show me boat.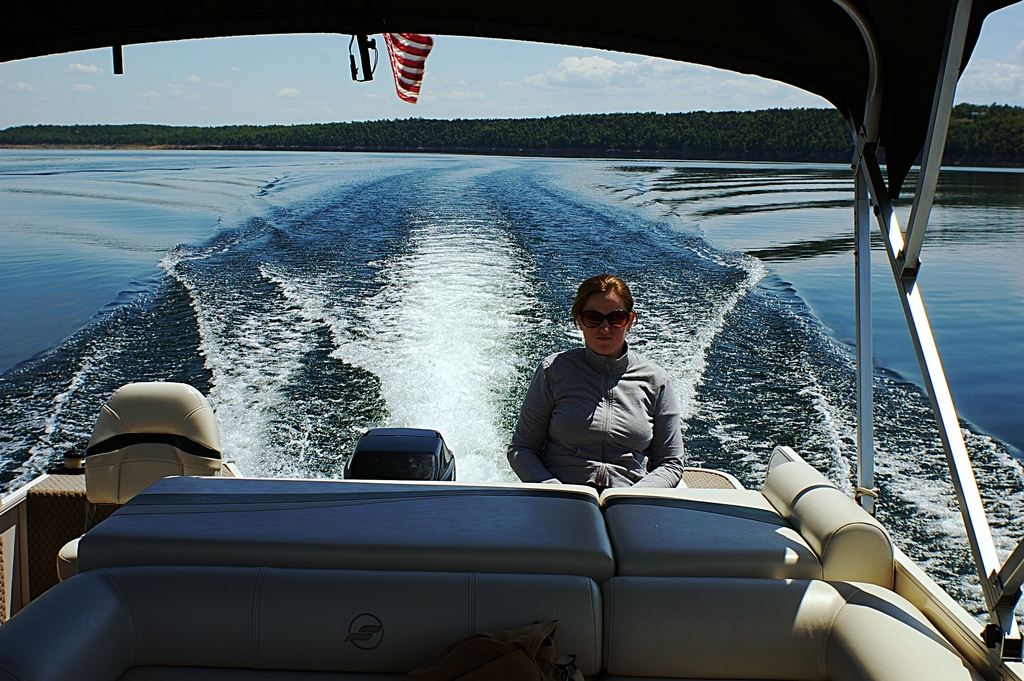
boat is here: (x1=0, y1=0, x2=1023, y2=680).
